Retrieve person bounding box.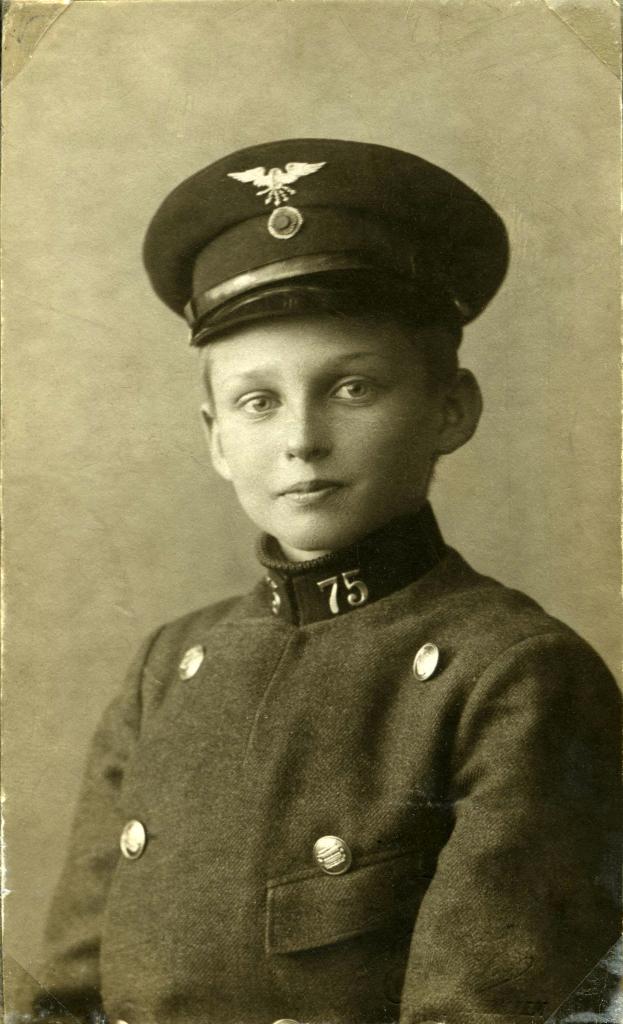
Bounding box: (31,287,622,1022).
